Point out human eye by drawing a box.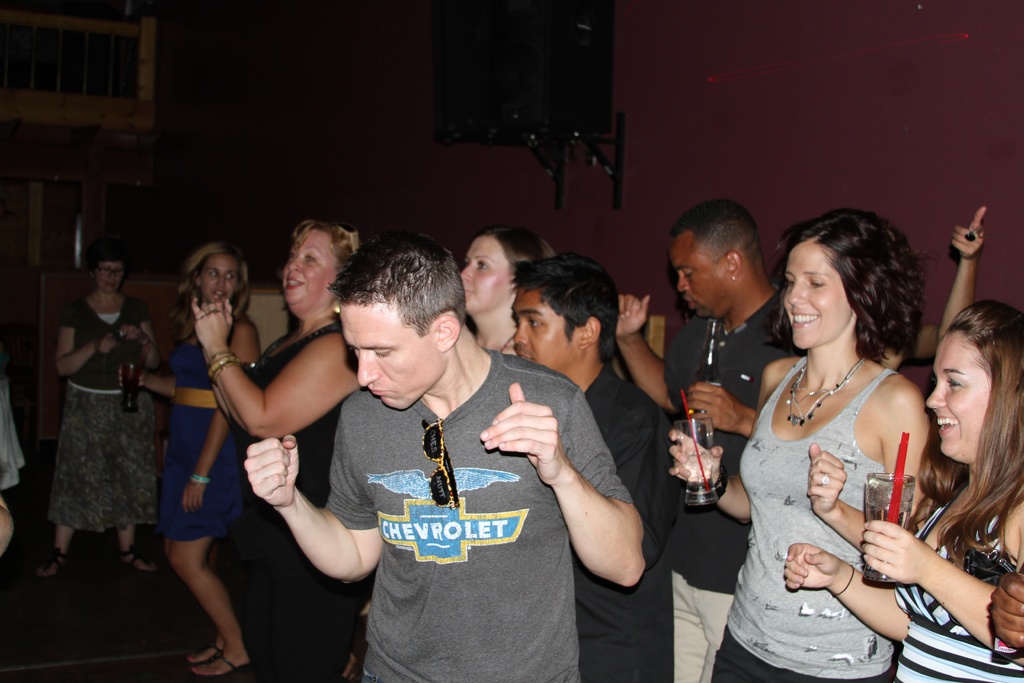
bbox=[102, 266, 110, 275].
